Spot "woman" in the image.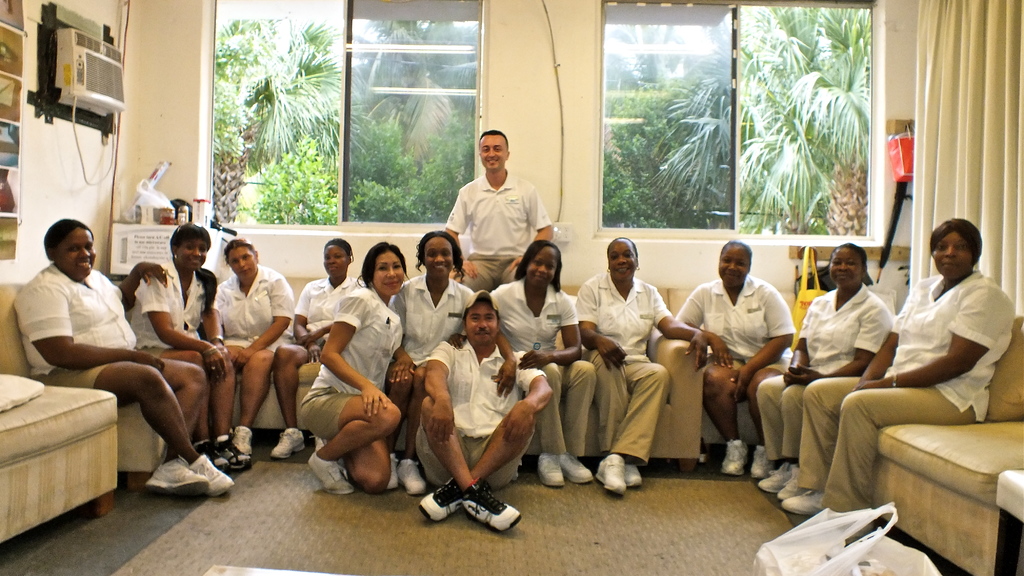
"woman" found at 215/238/296/456.
